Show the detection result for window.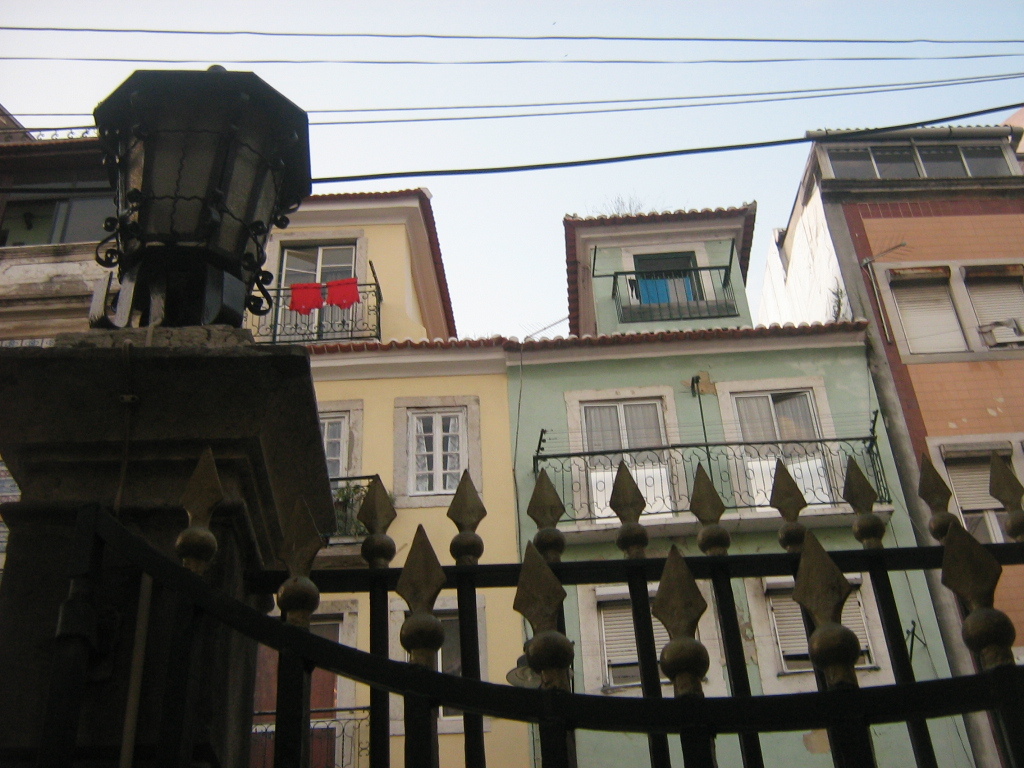
locate(818, 140, 1012, 175).
